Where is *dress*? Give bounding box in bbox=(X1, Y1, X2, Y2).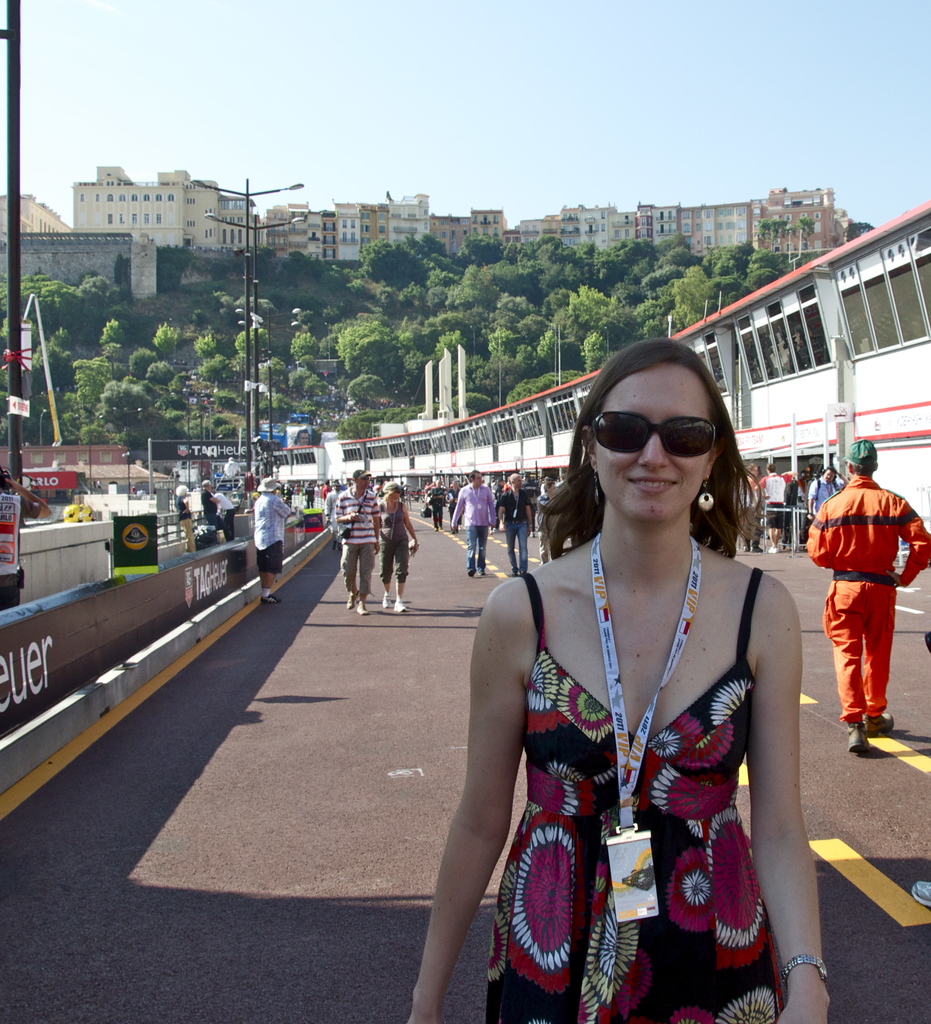
bbox=(484, 566, 783, 1023).
